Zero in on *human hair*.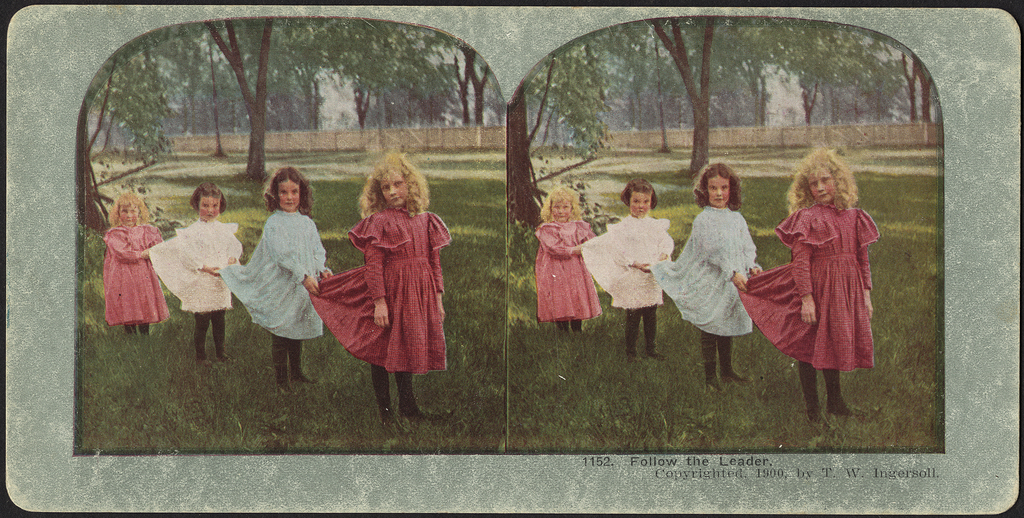
Zeroed in: 106:191:151:230.
